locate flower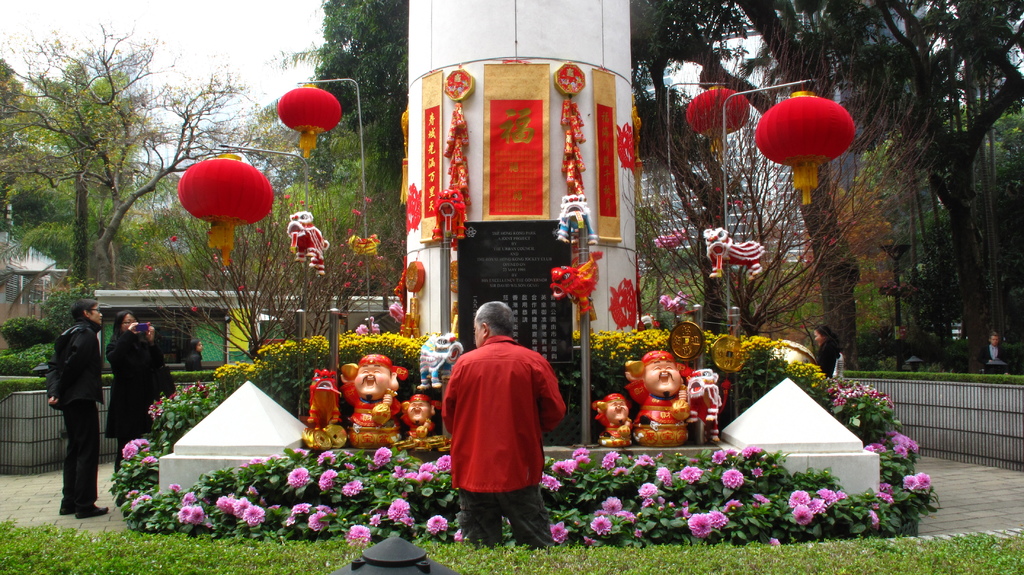
603, 494, 625, 514
